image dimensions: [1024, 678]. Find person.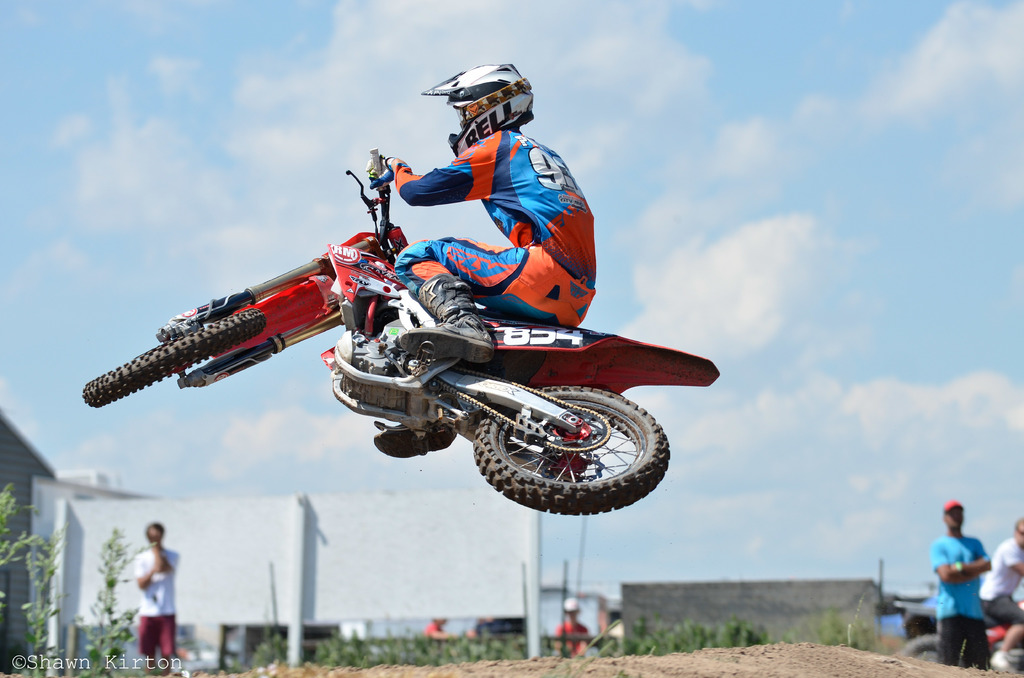
BBox(363, 62, 595, 460).
